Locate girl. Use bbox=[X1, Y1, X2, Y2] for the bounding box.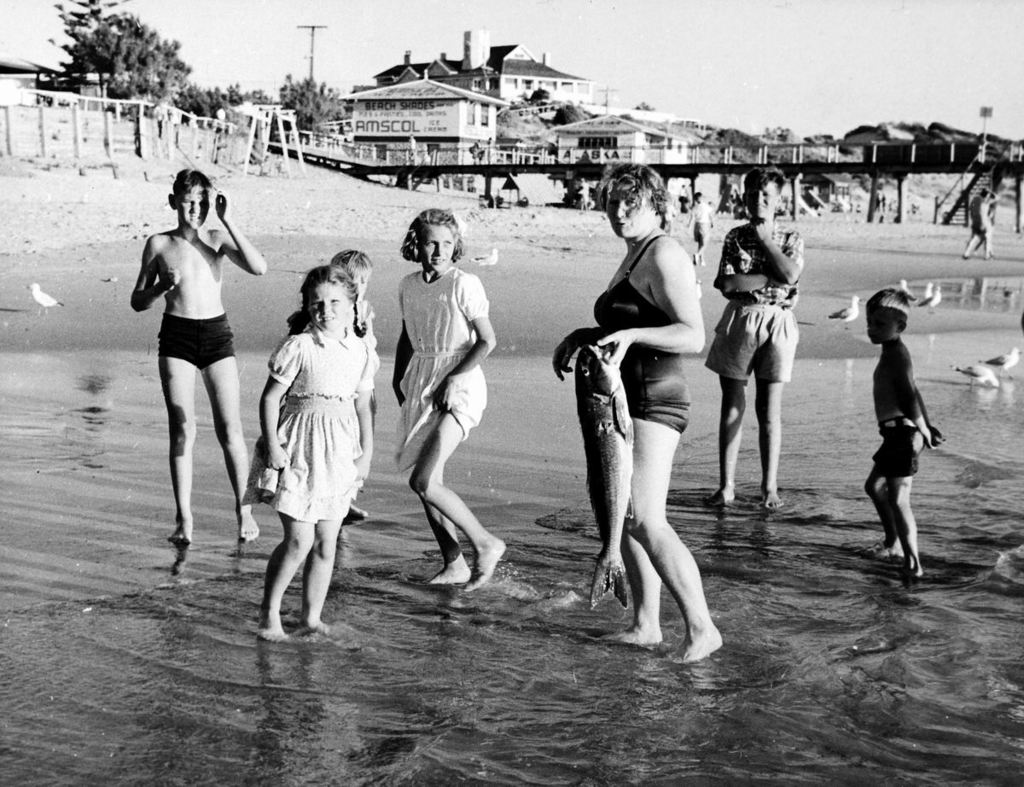
bbox=[391, 207, 514, 593].
